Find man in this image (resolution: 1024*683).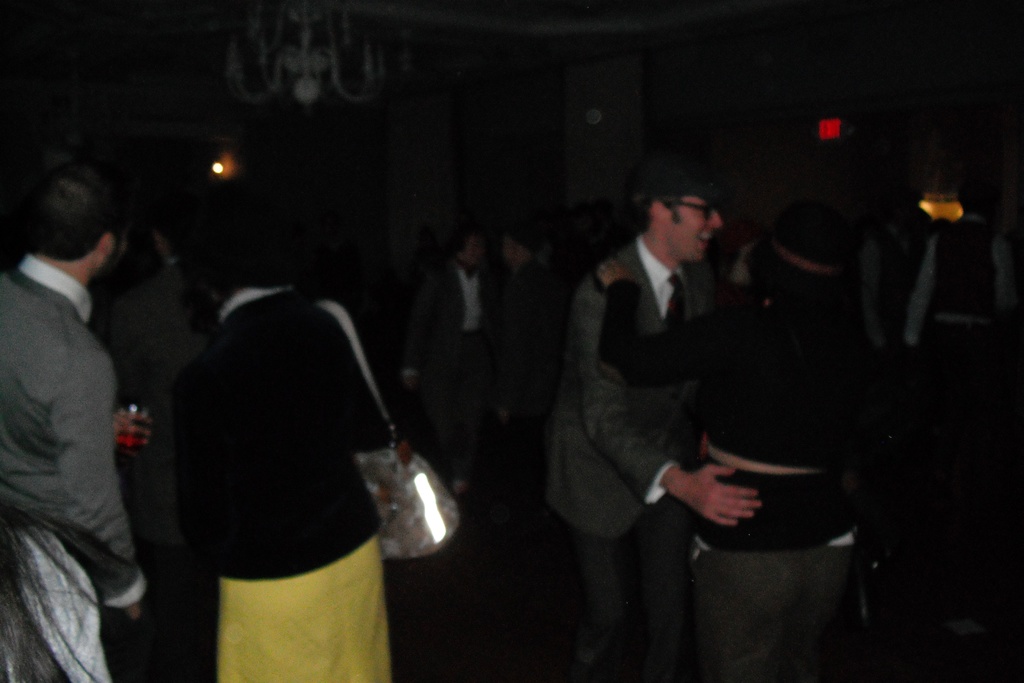
[0, 120, 184, 671].
